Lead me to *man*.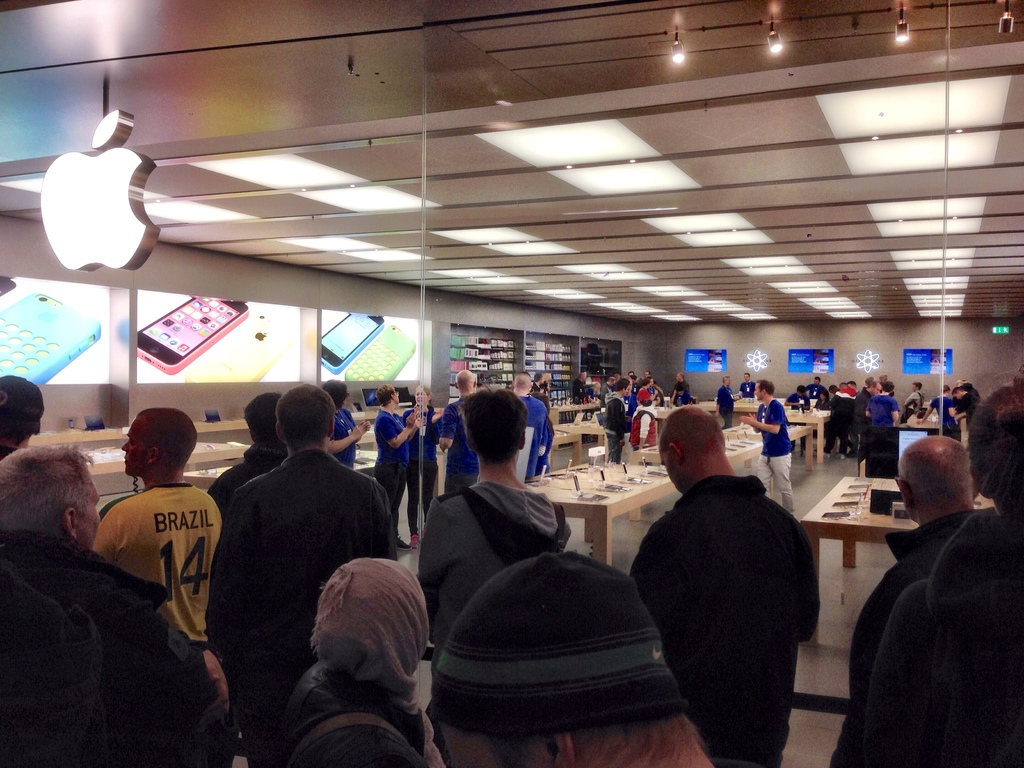
Lead to x1=851, y1=372, x2=866, y2=474.
